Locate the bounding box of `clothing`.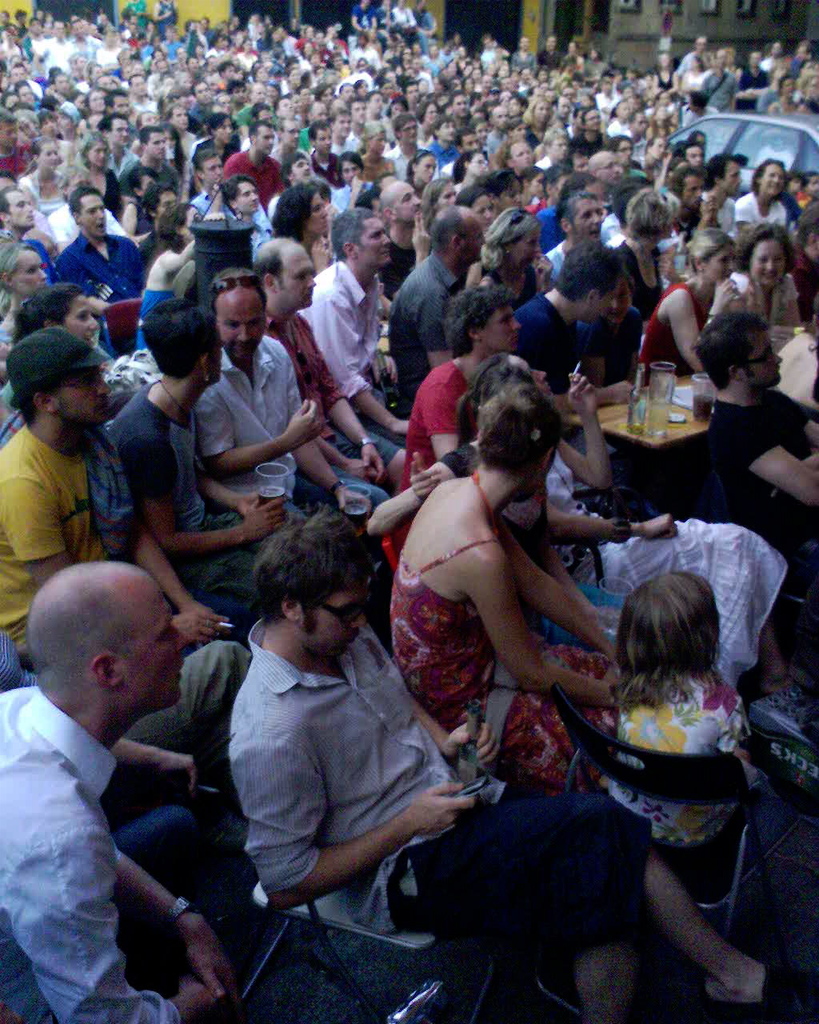
Bounding box: pyautogui.locateOnScreen(189, 183, 277, 242).
